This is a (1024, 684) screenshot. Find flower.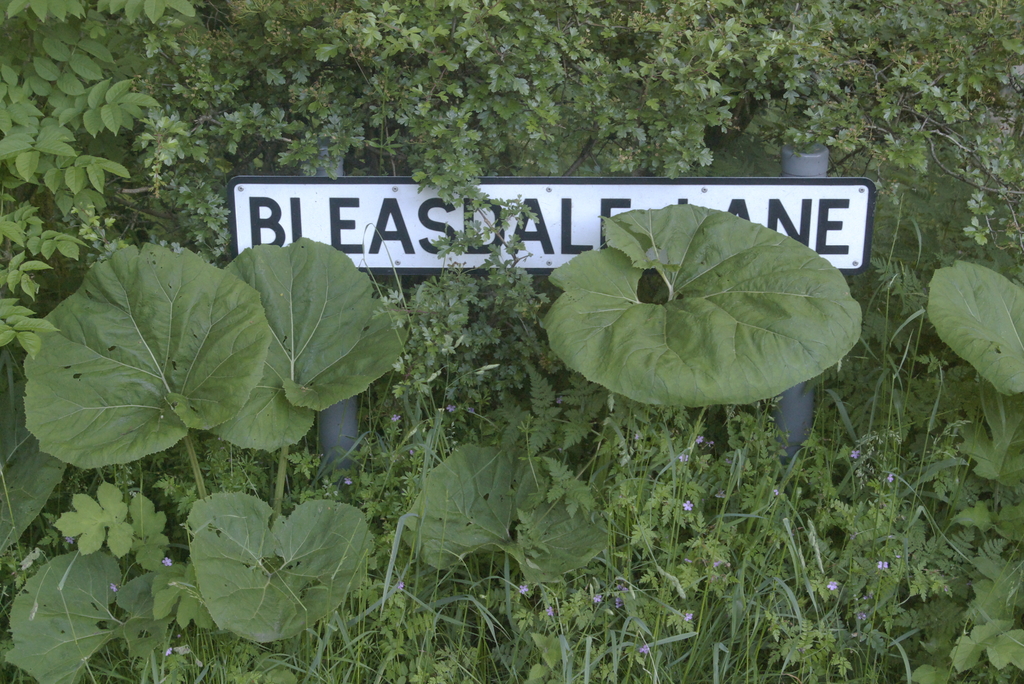
Bounding box: (394, 414, 401, 421).
